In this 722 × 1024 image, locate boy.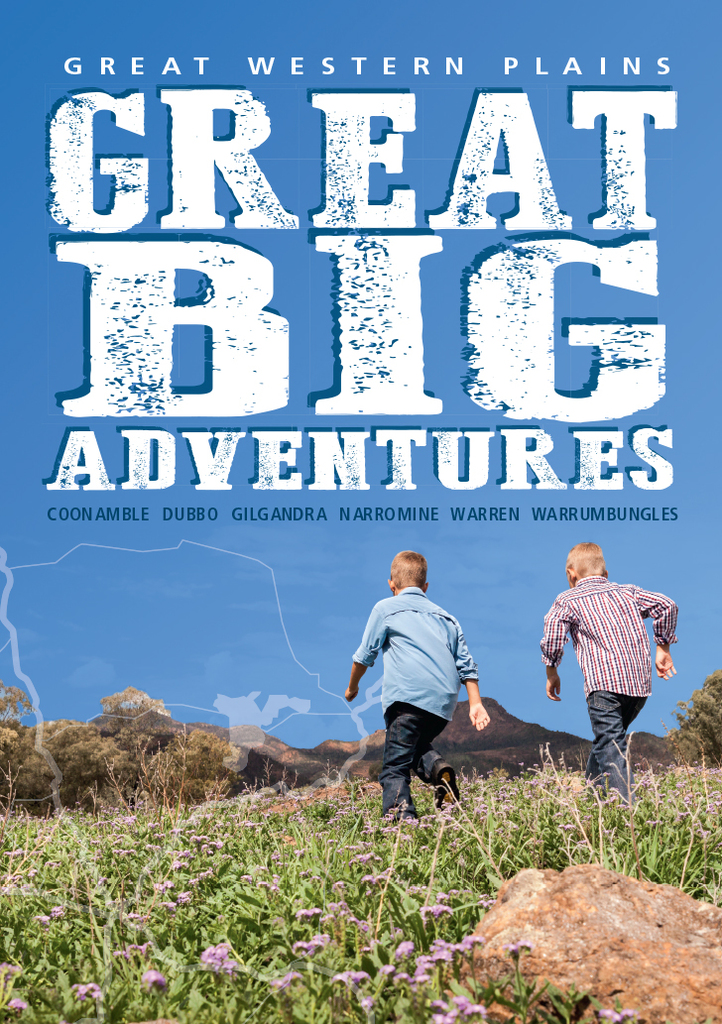
Bounding box: 345:553:489:826.
